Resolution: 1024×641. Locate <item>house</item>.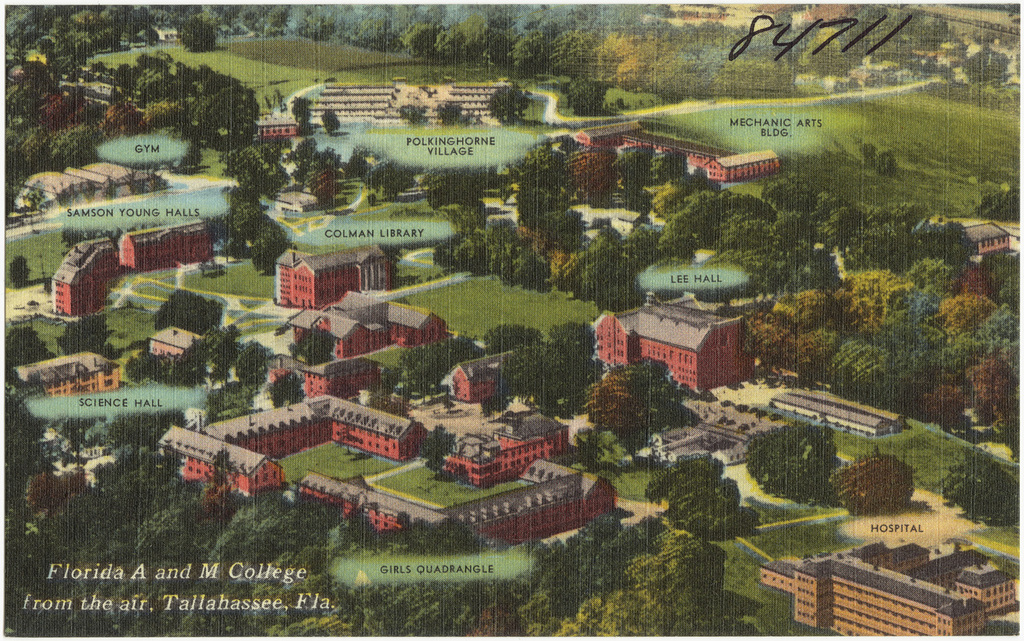
Rect(292, 68, 509, 125).
